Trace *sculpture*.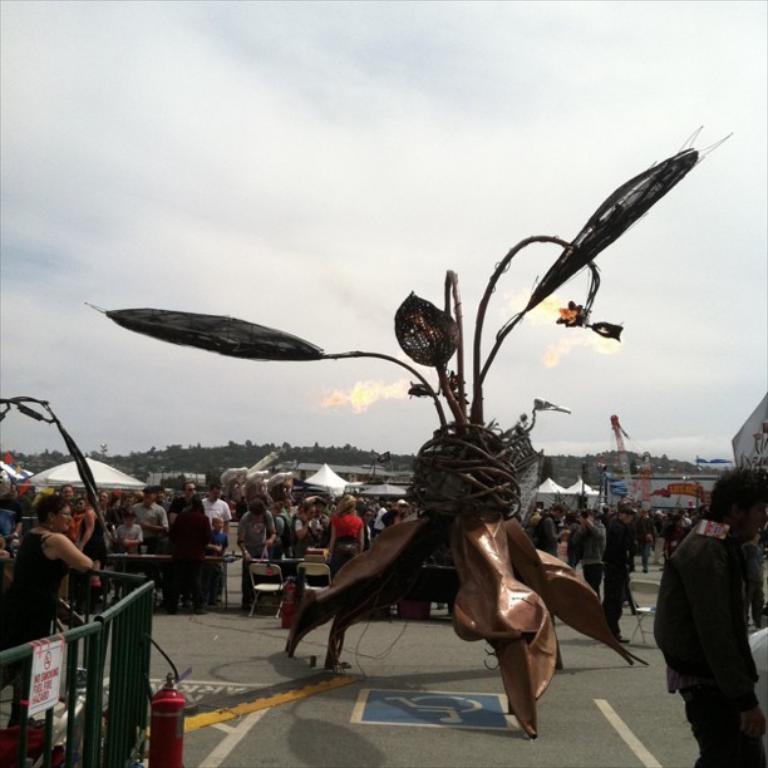
Traced to 200,261,668,710.
